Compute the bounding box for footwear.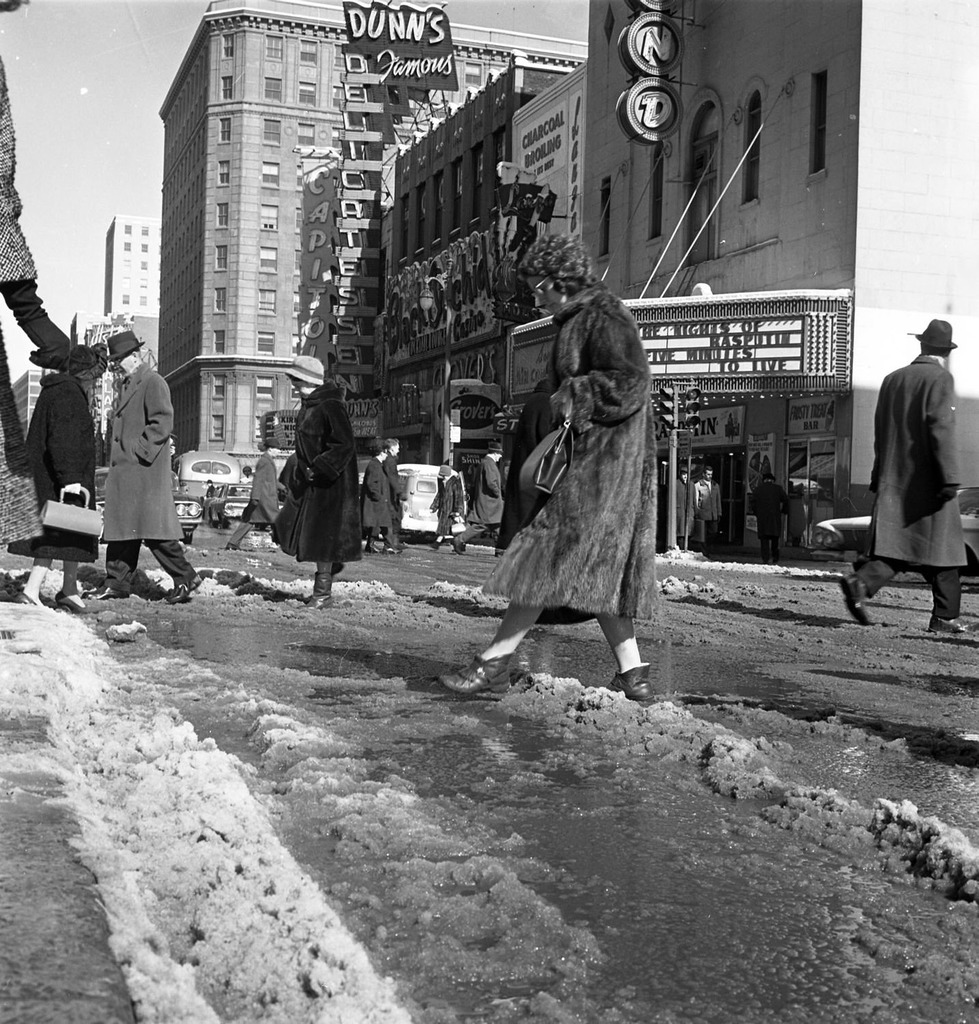
(left=223, top=548, right=241, bottom=550).
